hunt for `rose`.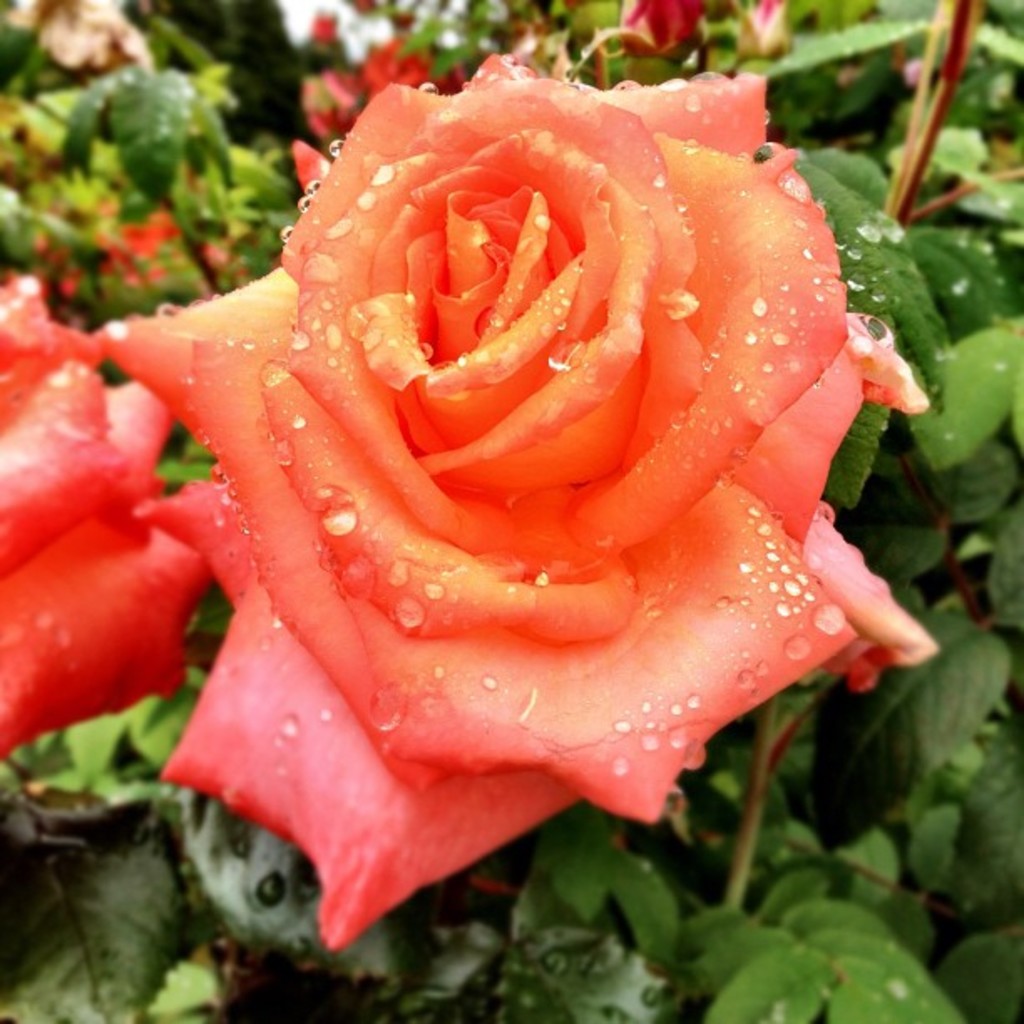
Hunted down at select_region(0, 268, 212, 755).
